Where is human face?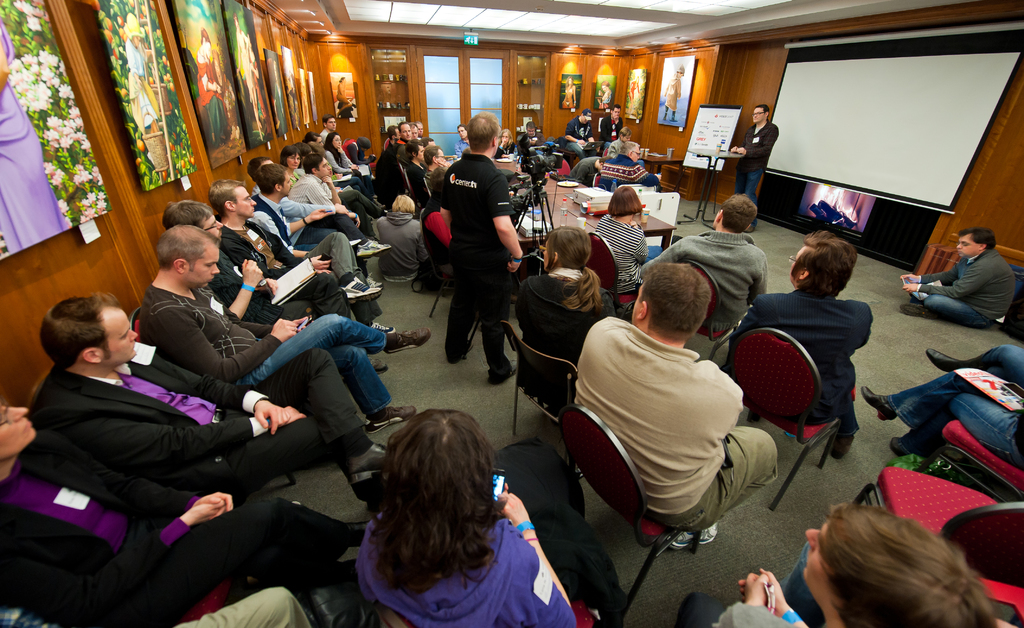
detection(200, 217, 223, 239).
